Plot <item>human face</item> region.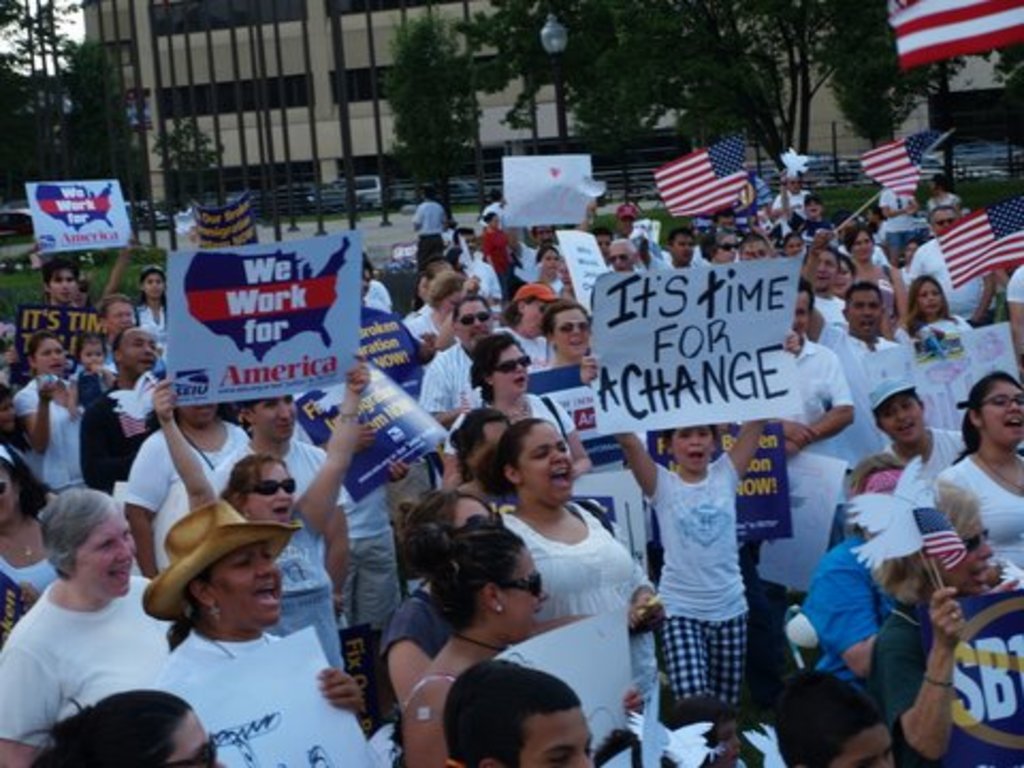
Plotted at box(830, 719, 892, 766).
